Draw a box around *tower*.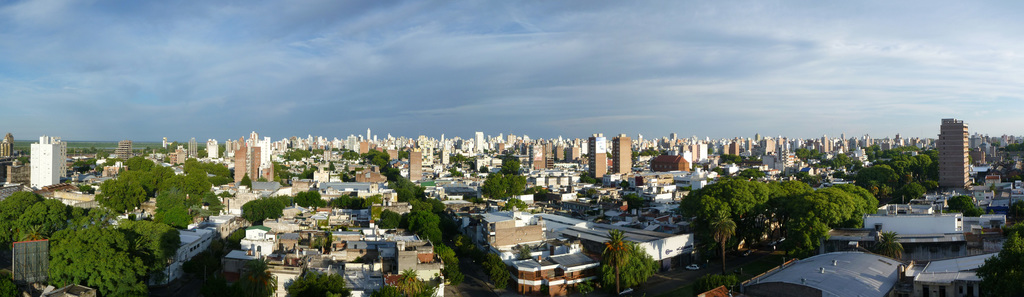
x1=609 y1=132 x2=631 y2=175.
